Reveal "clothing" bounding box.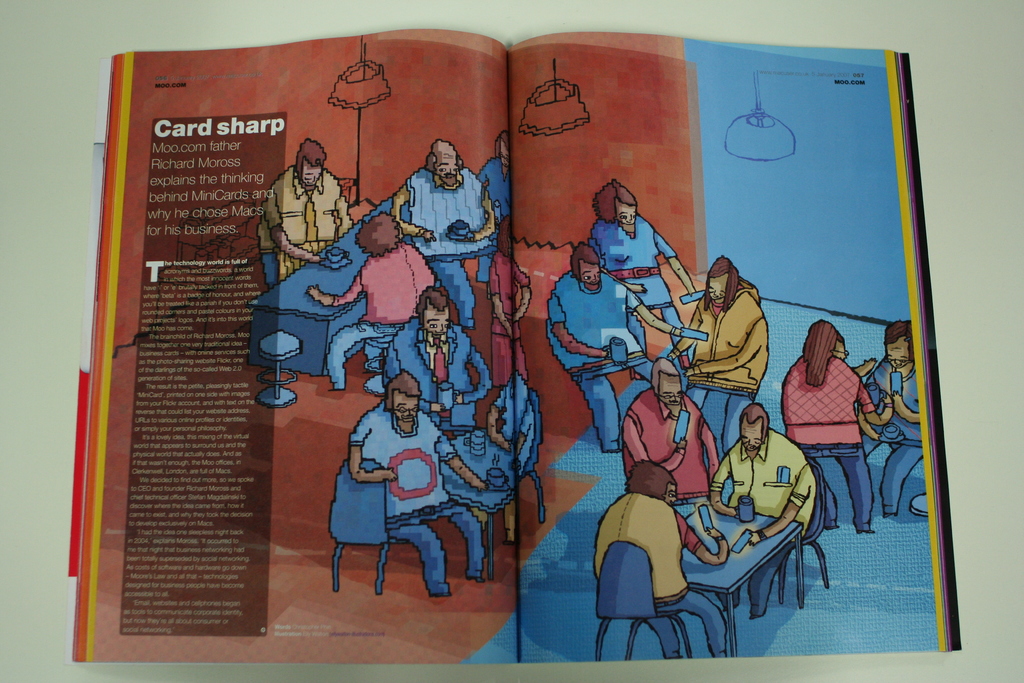
Revealed: rect(480, 378, 538, 482).
